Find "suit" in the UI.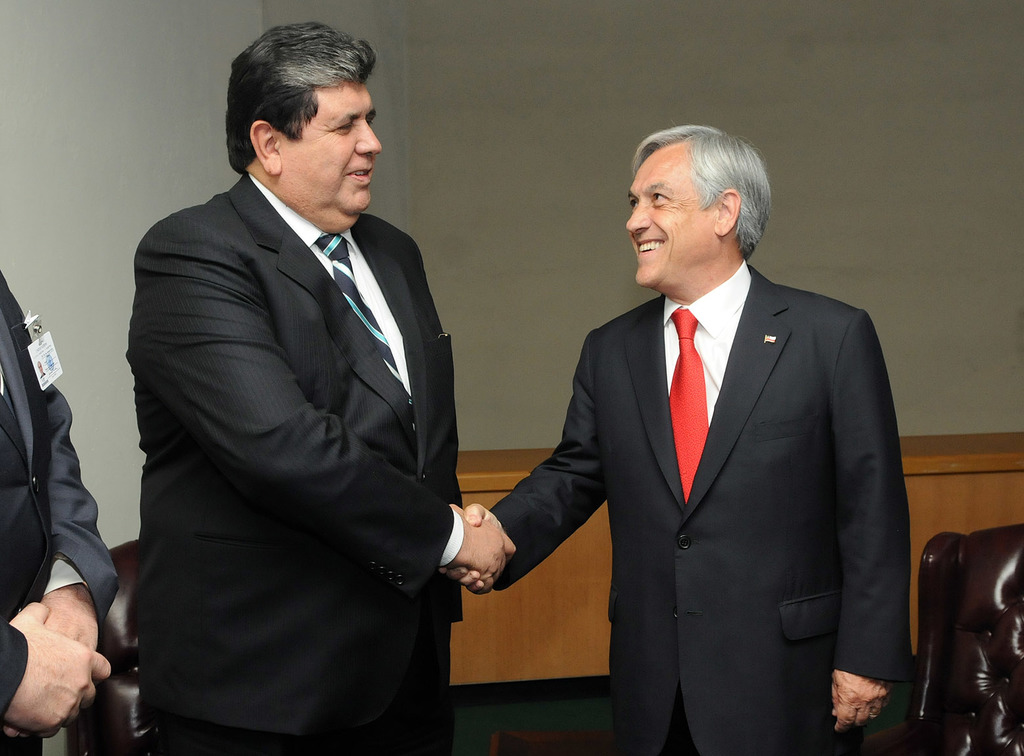
UI element at (x1=493, y1=261, x2=921, y2=755).
